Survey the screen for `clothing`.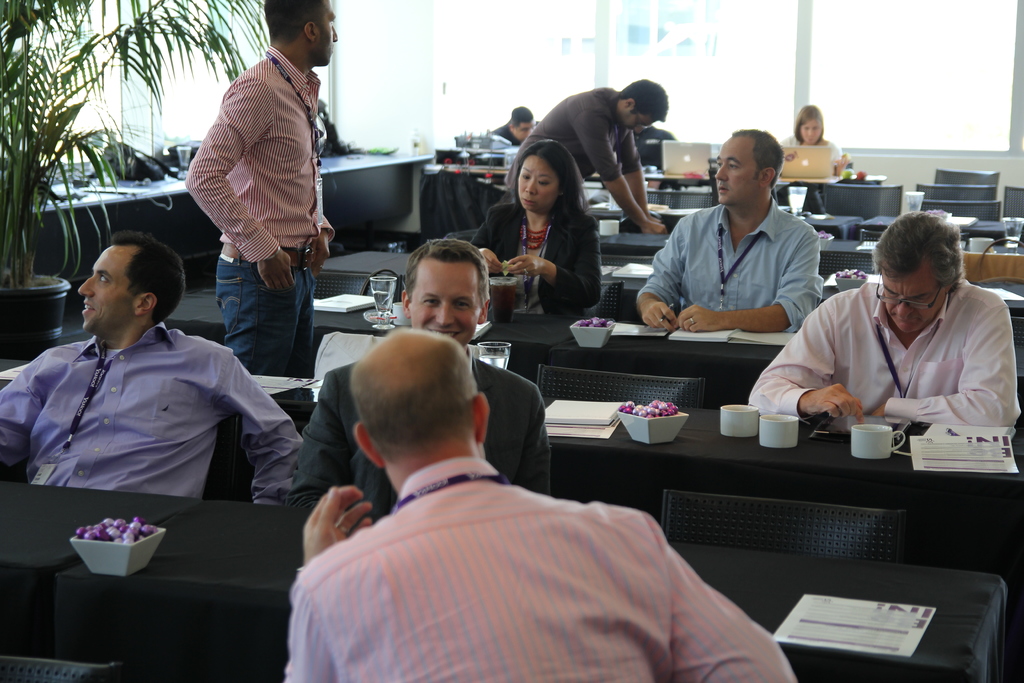
Survey found: crop(9, 292, 287, 534).
